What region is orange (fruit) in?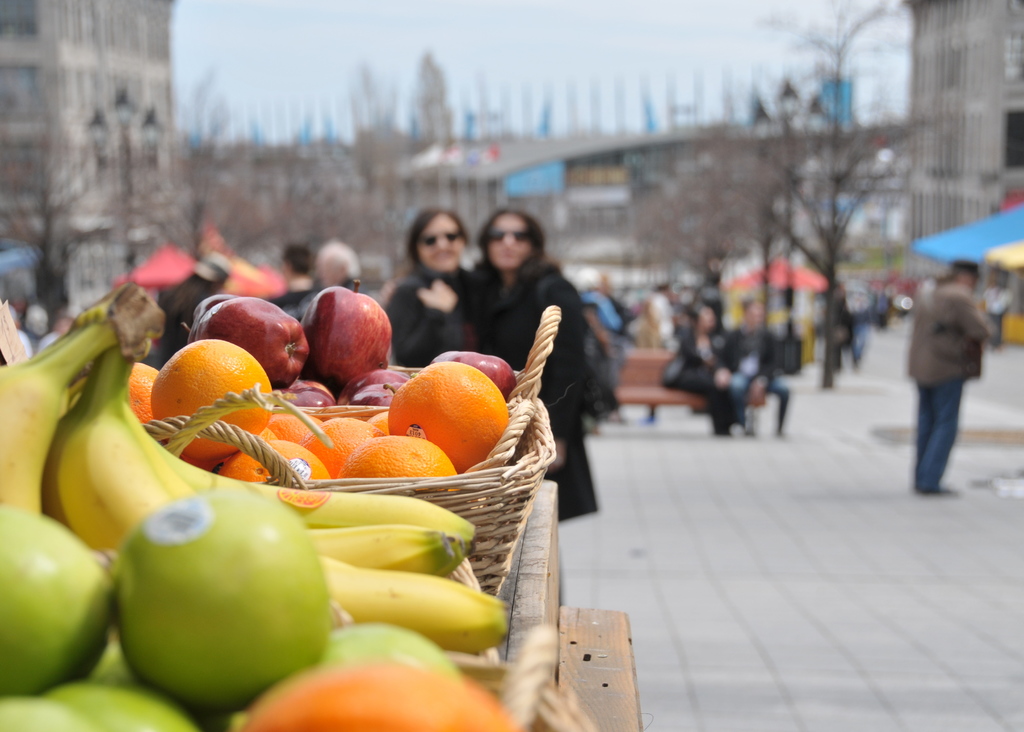
l=152, t=345, r=259, b=444.
